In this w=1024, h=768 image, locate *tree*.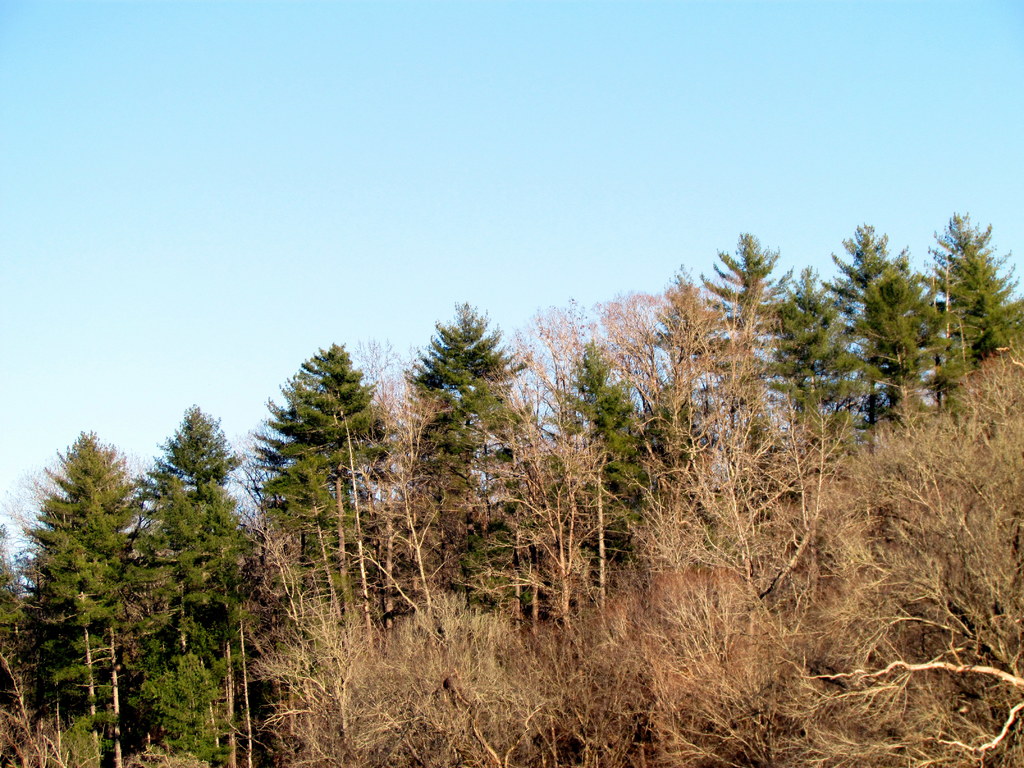
Bounding box: (x1=409, y1=298, x2=535, y2=642).
